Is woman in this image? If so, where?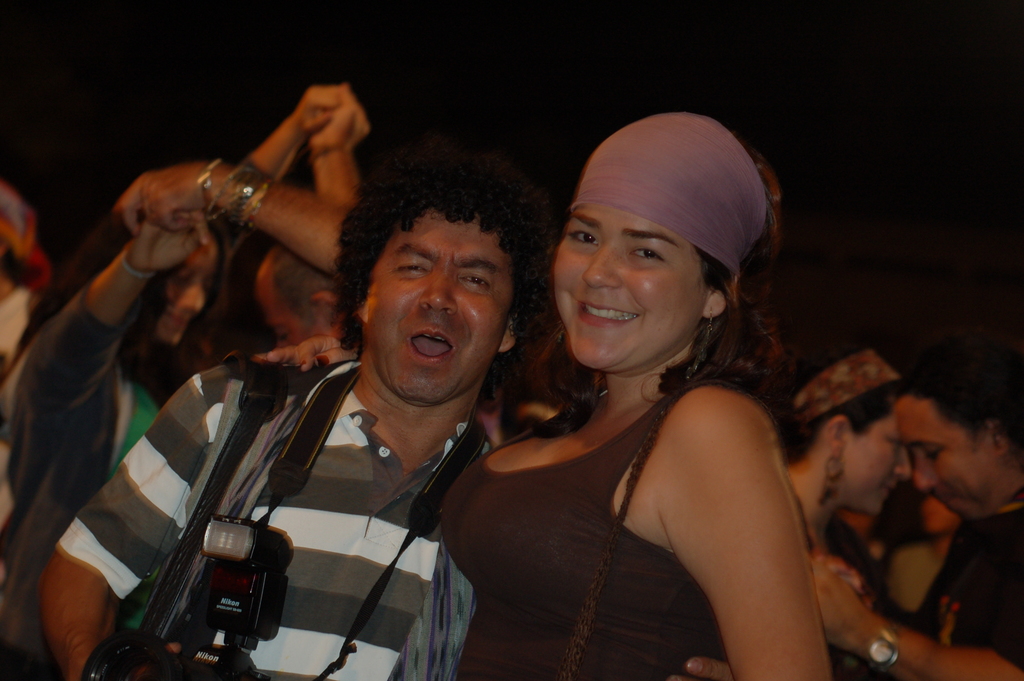
Yes, at locate(442, 108, 835, 680).
